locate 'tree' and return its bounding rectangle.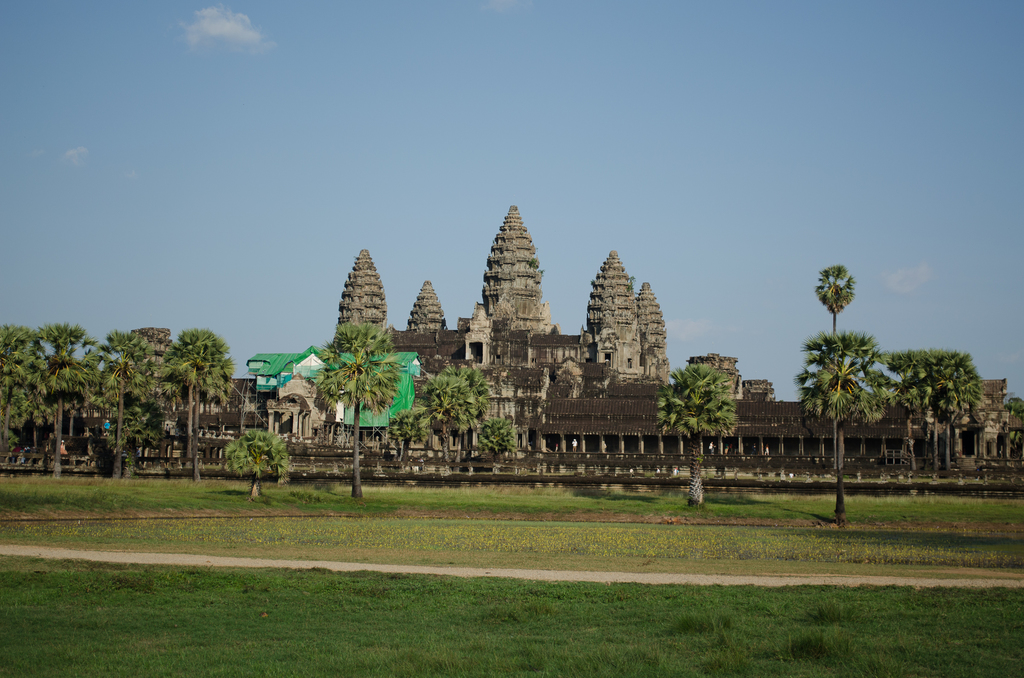
[223, 425, 289, 498].
